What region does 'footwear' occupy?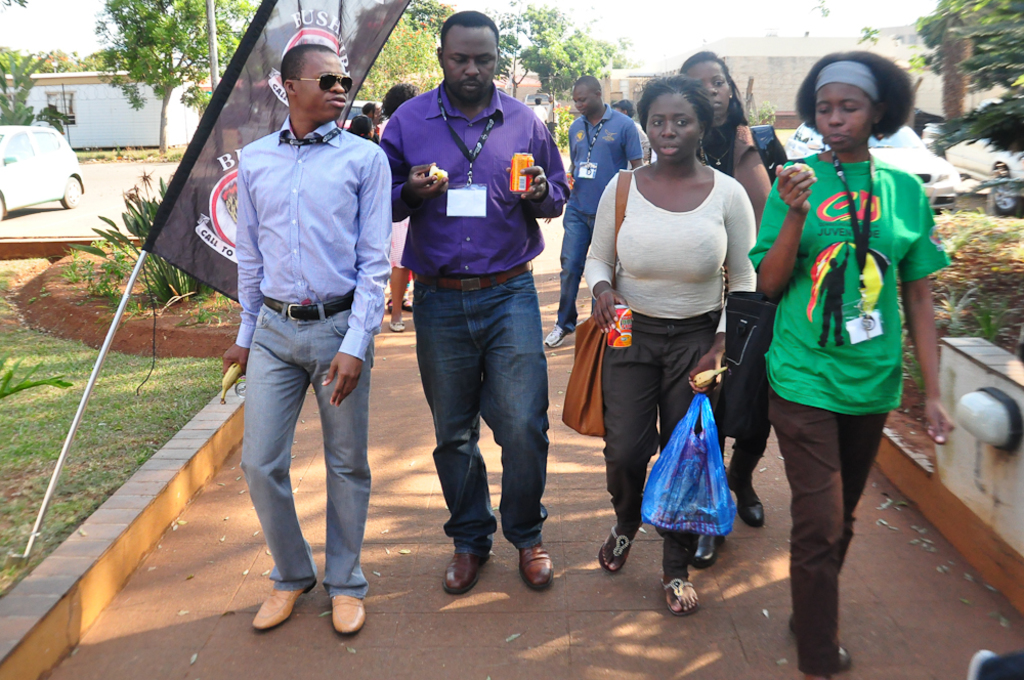
{"x1": 441, "y1": 550, "x2": 492, "y2": 597}.
